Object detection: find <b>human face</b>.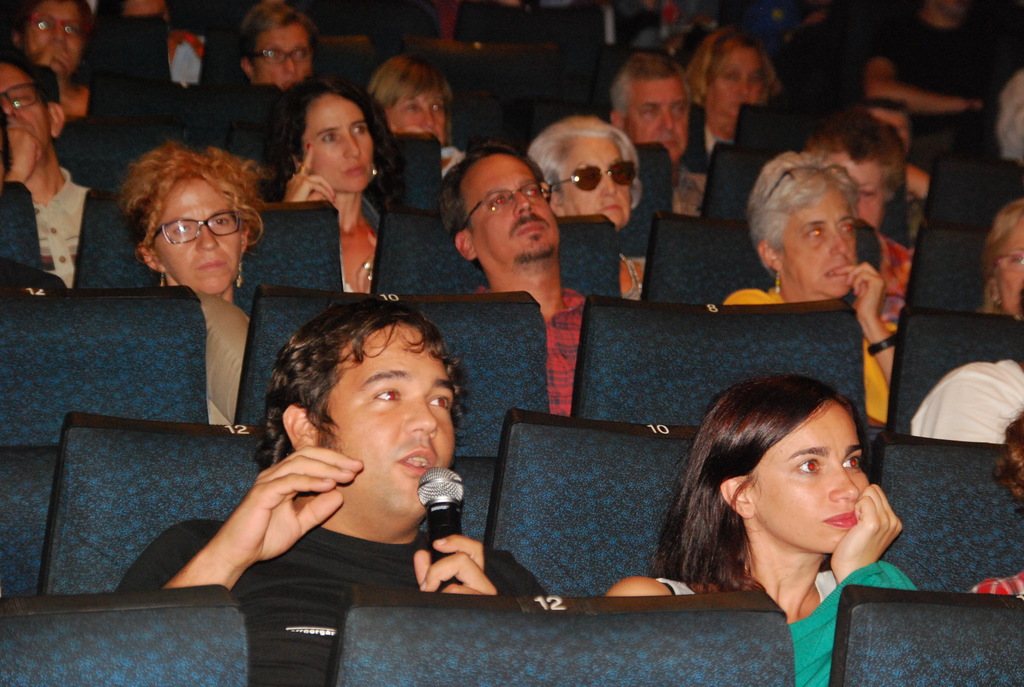
(463,149,559,255).
